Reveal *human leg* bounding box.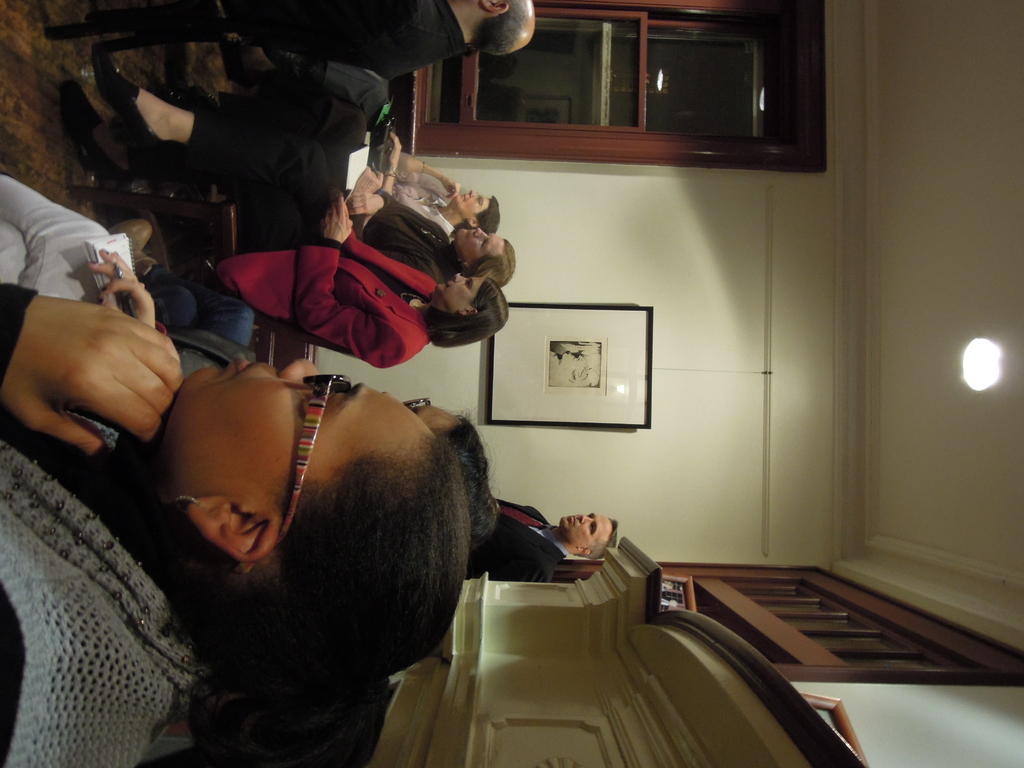
Revealed: Rect(97, 35, 322, 225).
